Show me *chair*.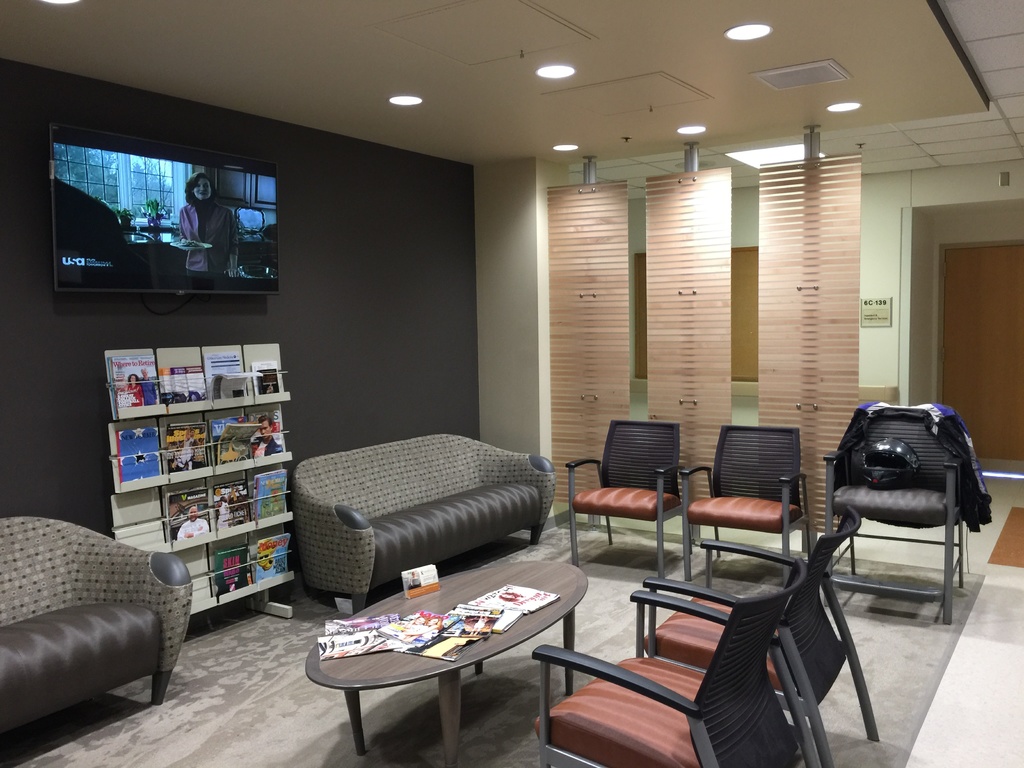
*chair* is here: bbox(529, 569, 804, 767).
